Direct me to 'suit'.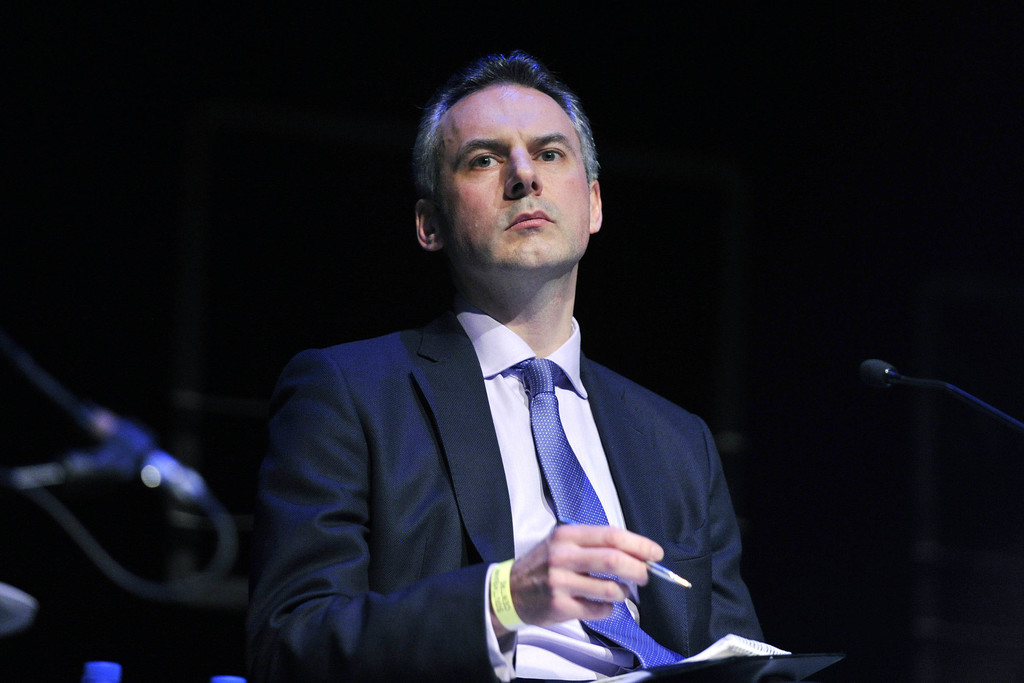
Direction: [left=254, top=225, right=777, bottom=650].
